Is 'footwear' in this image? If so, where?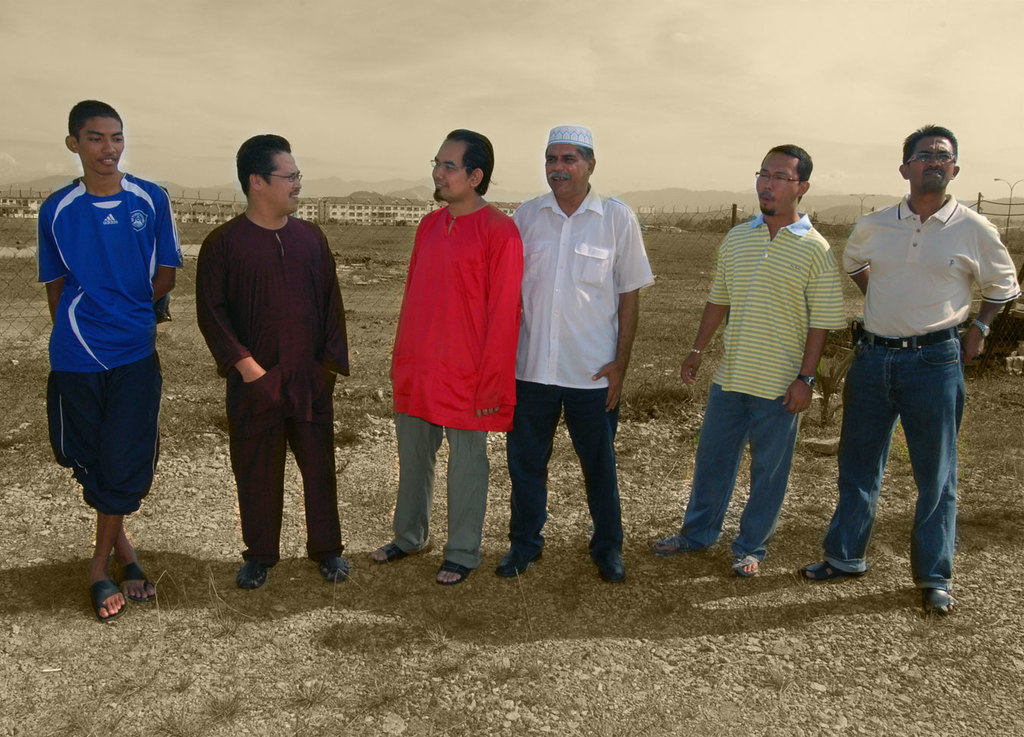
Yes, at [317,554,349,578].
